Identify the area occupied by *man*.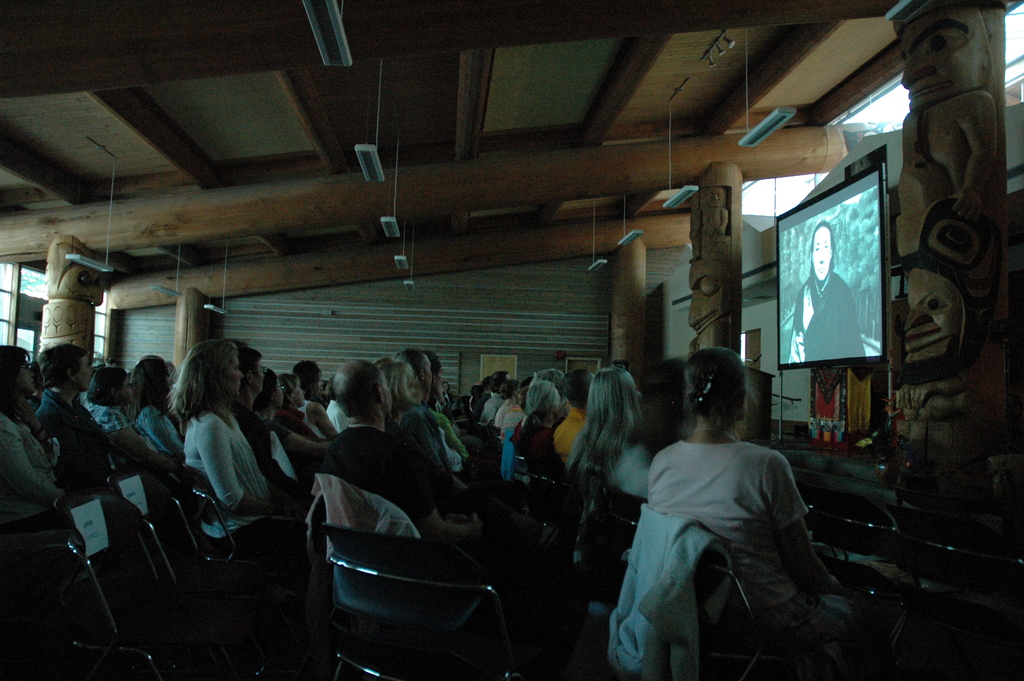
Area: box(482, 369, 517, 419).
